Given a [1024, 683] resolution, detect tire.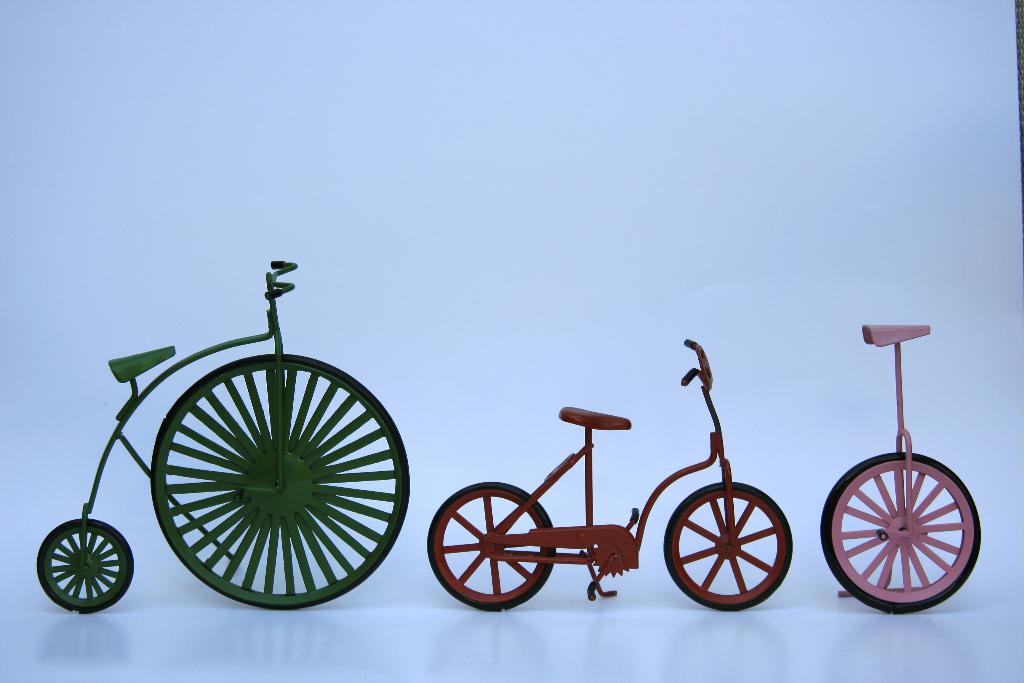
(left=431, top=483, right=557, bottom=609).
